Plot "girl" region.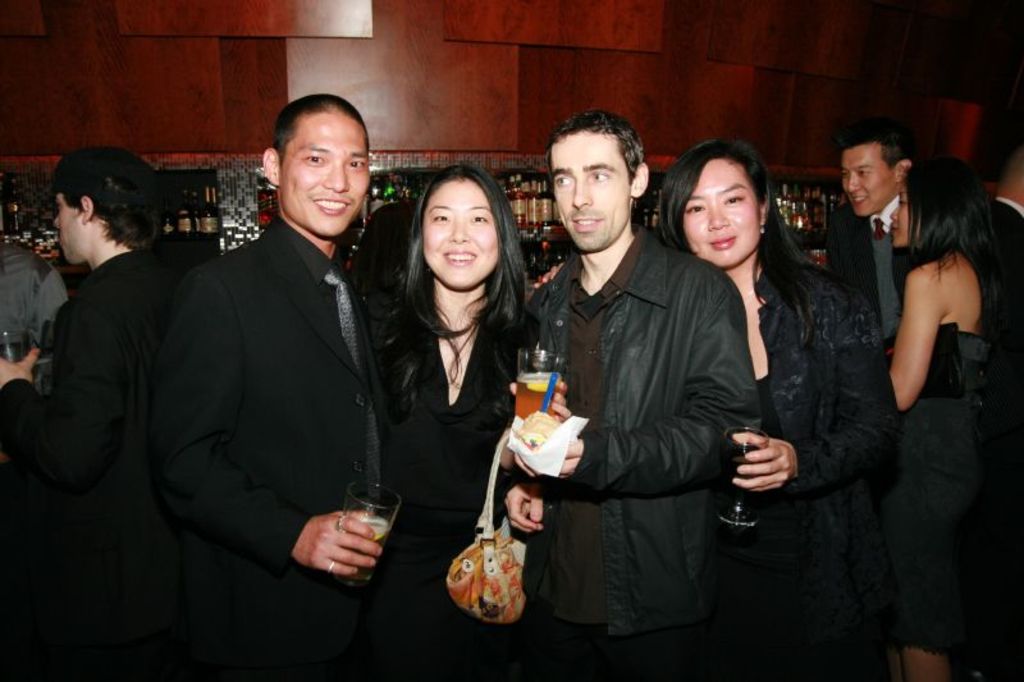
Plotted at Rect(886, 155, 1007, 681).
